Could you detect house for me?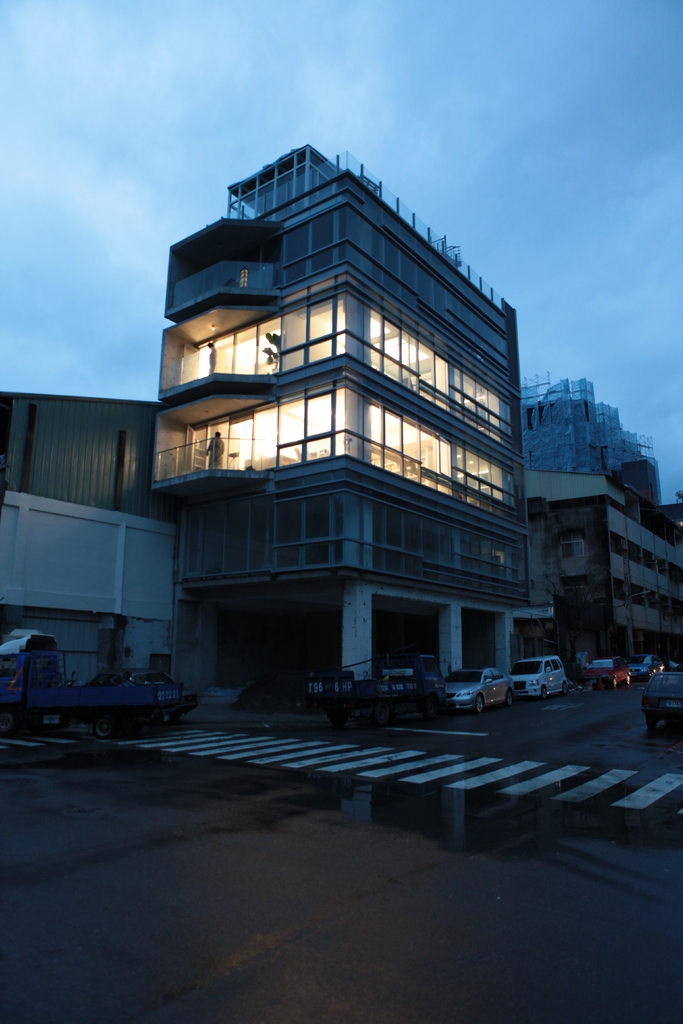
Detection result: bbox(524, 483, 682, 660).
